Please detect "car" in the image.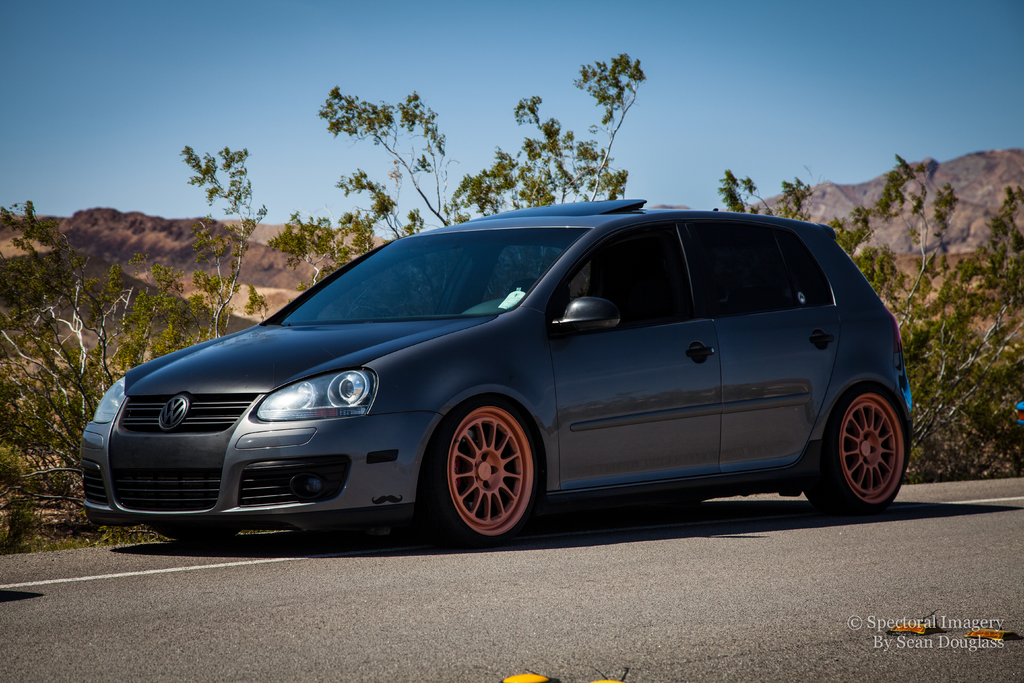
pyautogui.locateOnScreen(84, 210, 920, 554).
